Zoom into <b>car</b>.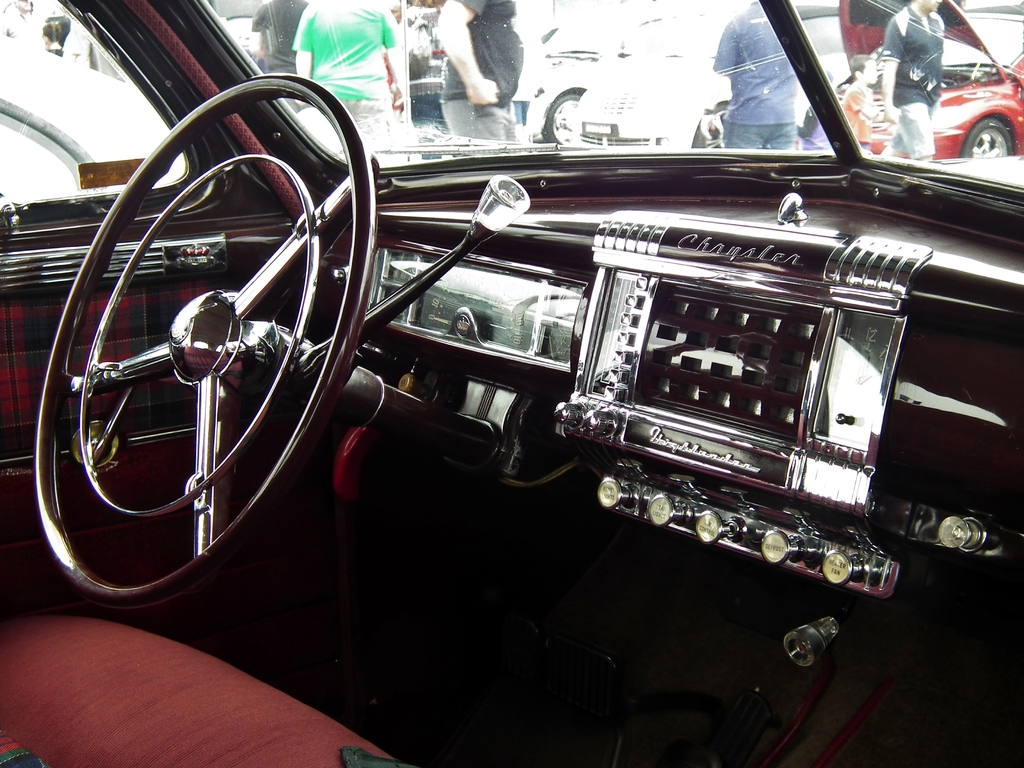
Zoom target: left=0, top=28, right=385, bottom=163.
